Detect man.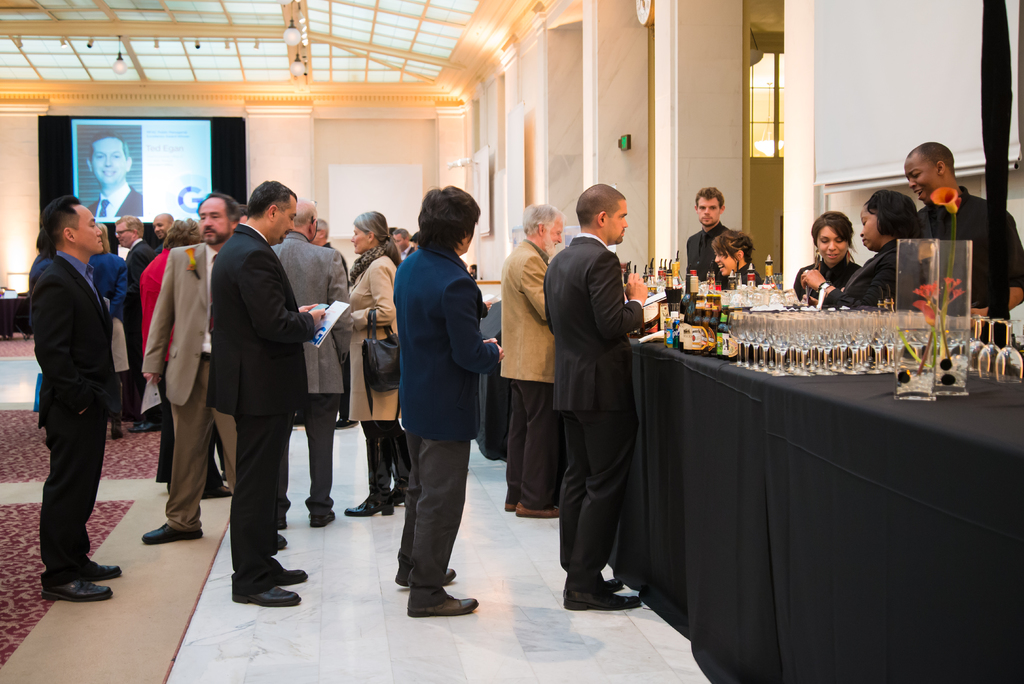
Detected at box=[493, 202, 564, 520].
